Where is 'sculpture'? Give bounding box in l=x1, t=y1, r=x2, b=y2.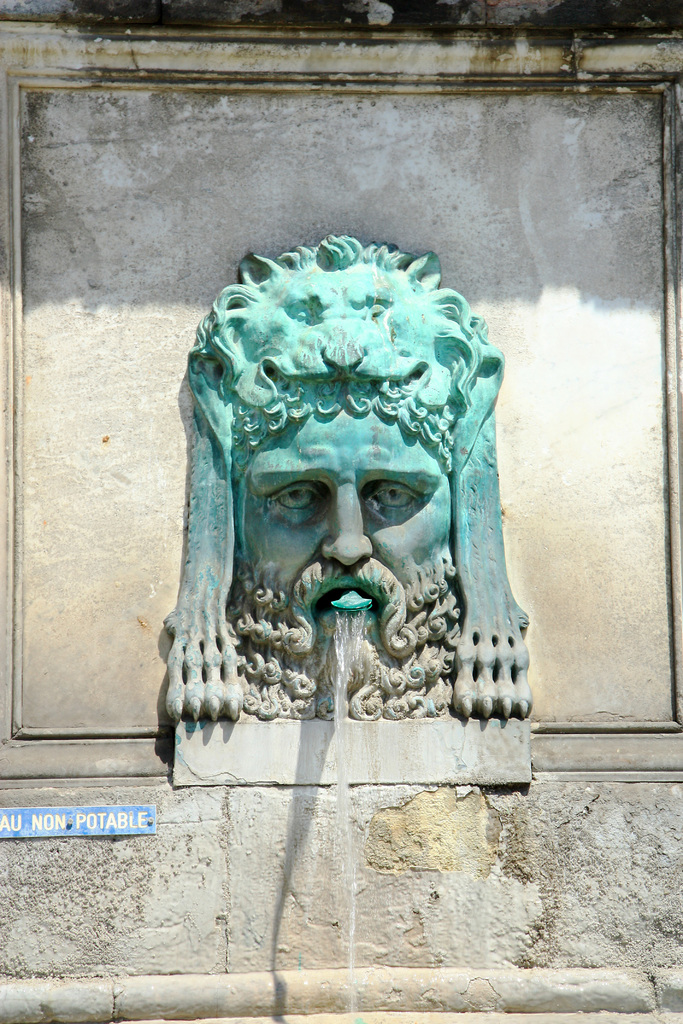
l=161, t=204, r=550, b=845.
